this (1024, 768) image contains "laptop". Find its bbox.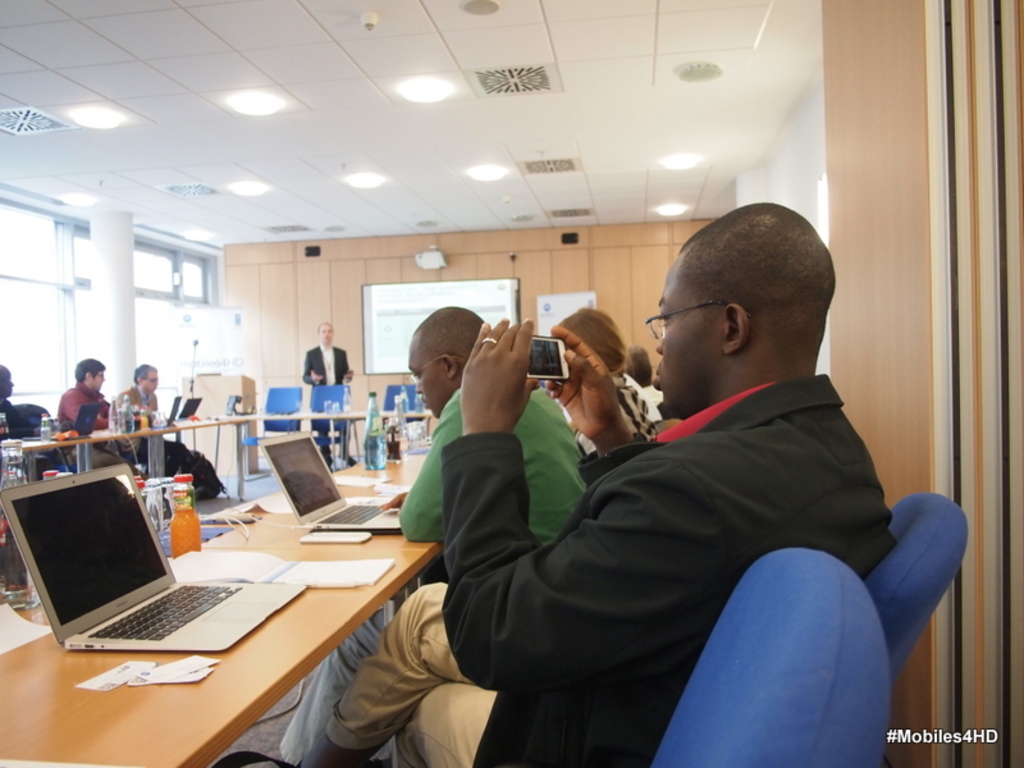
bbox(255, 428, 403, 536).
